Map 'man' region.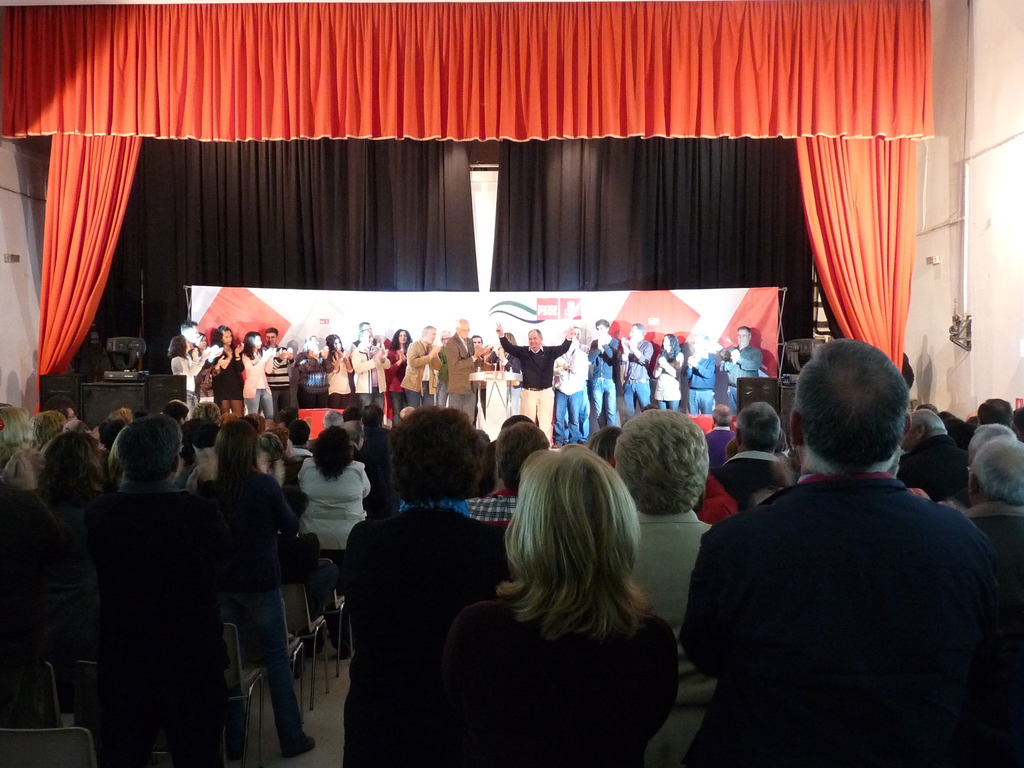
Mapped to BBox(721, 326, 759, 414).
